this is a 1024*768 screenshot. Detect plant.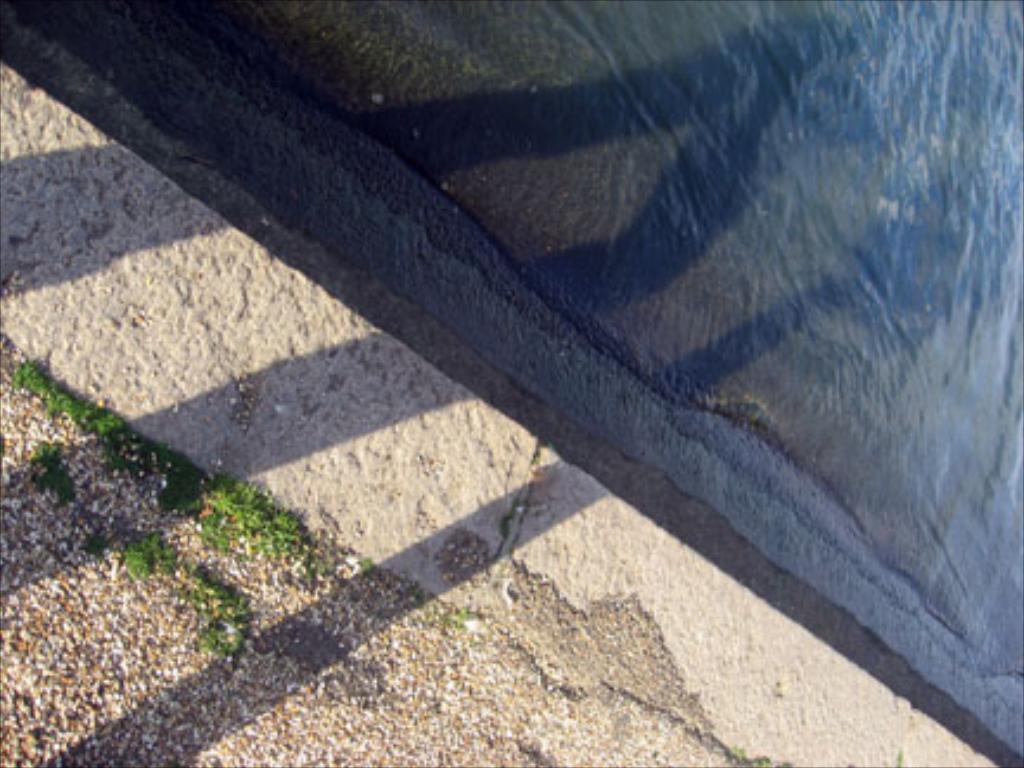
9 358 303 659.
